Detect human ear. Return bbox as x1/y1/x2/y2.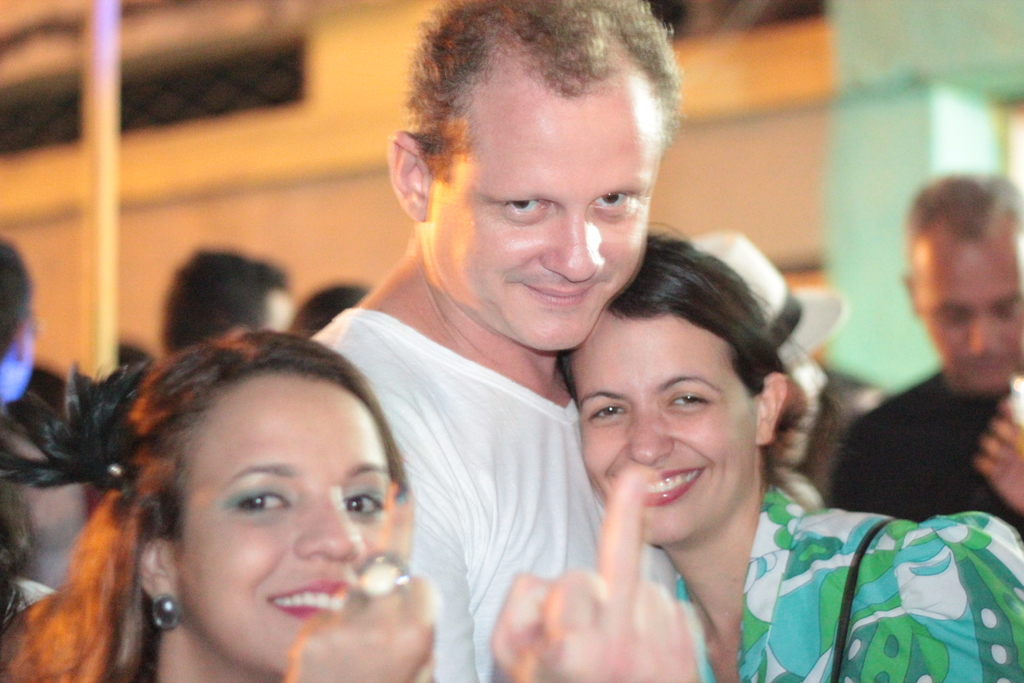
390/133/426/218.
